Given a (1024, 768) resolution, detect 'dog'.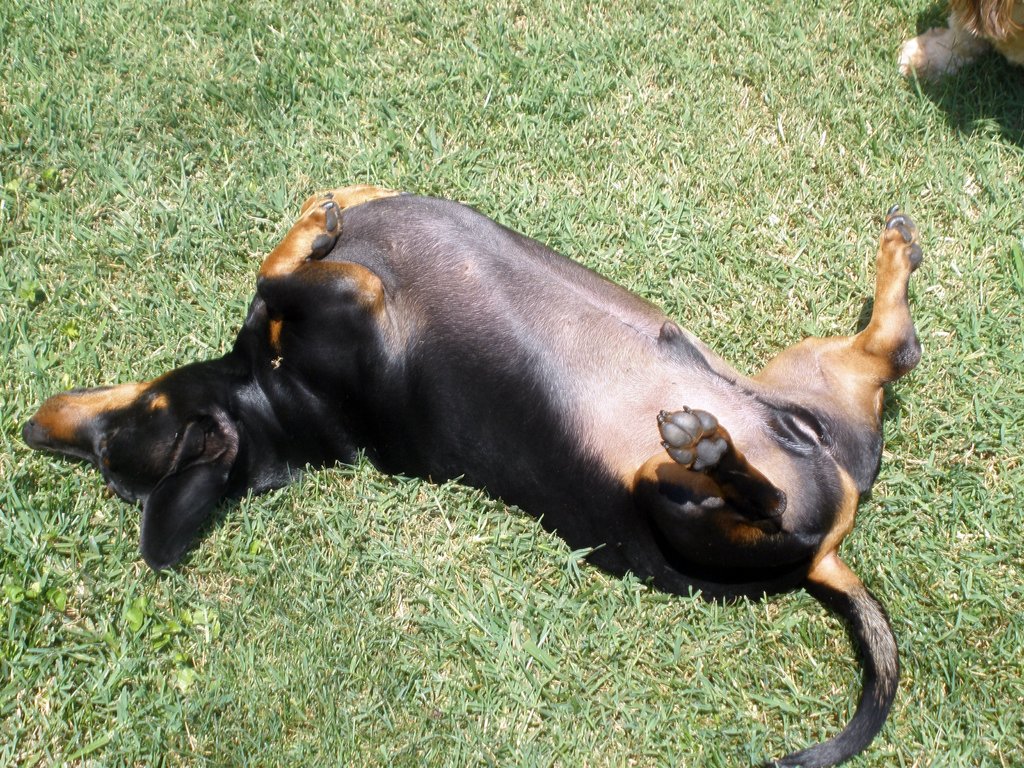
[18,183,925,767].
